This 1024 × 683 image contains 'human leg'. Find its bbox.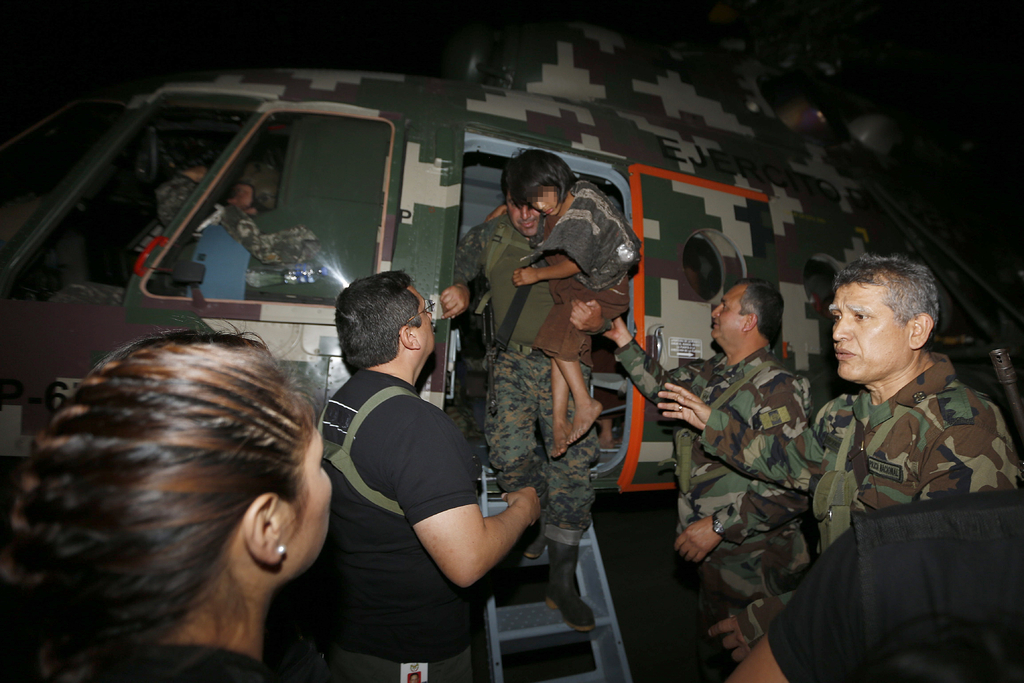
x1=492 y1=355 x2=529 y2=555.
